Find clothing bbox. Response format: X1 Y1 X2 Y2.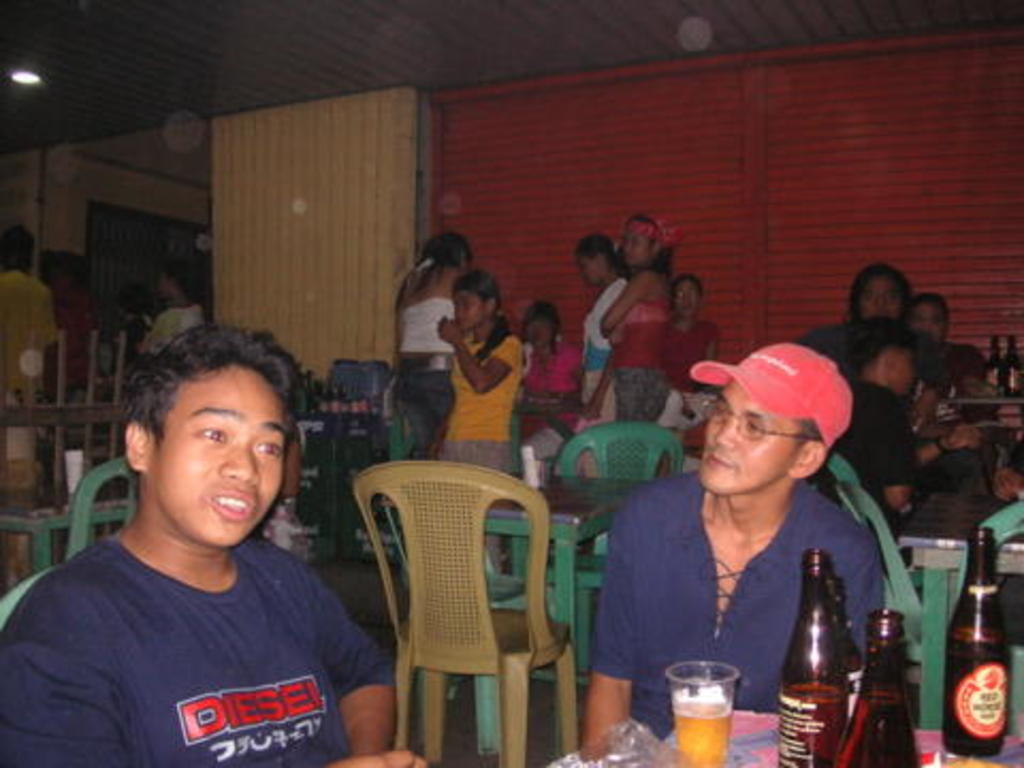
576 275 617 416.
